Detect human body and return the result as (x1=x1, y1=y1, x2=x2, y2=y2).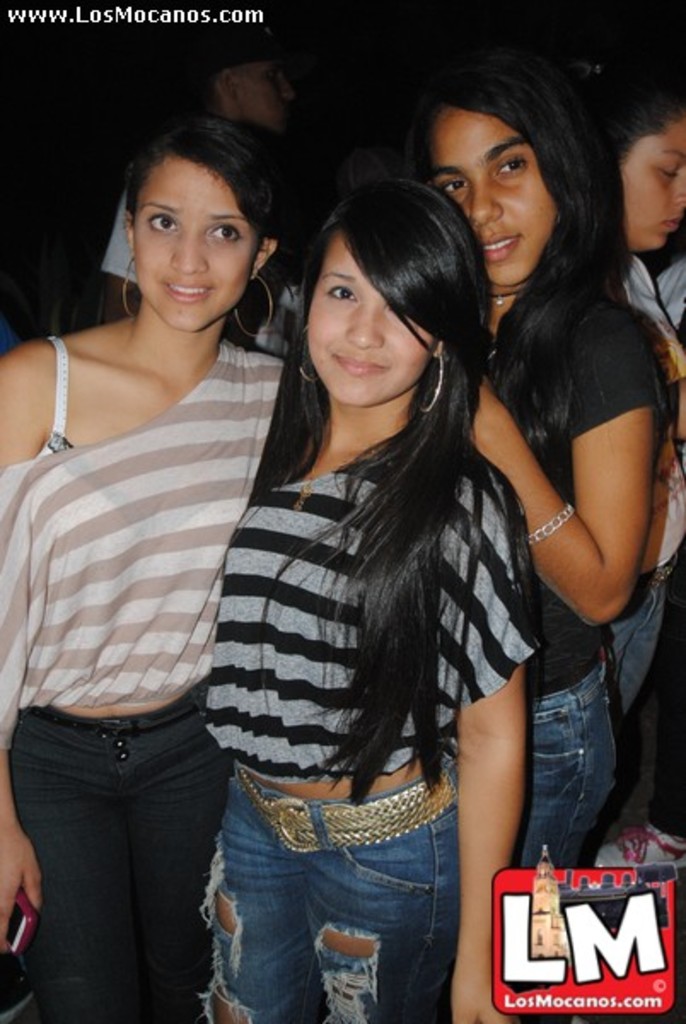
(x1=594, y1=249, x2=684, y2=732).
